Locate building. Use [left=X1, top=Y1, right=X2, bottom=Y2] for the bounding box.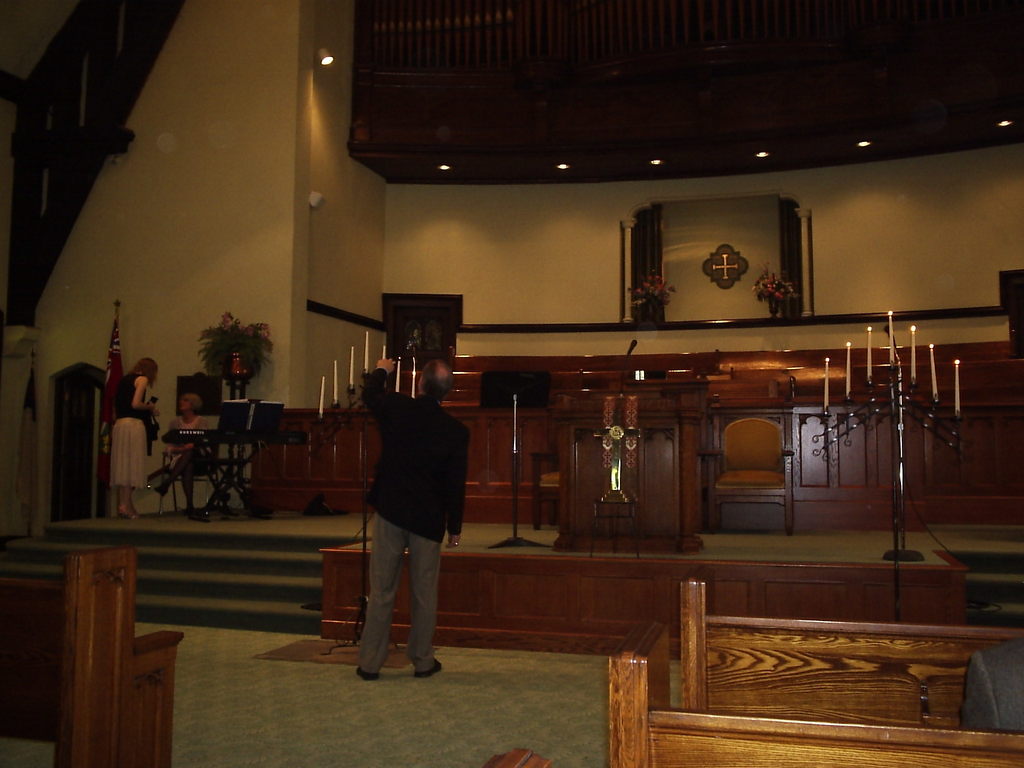
[left=0, top=0, right=1023, bottom=767].
